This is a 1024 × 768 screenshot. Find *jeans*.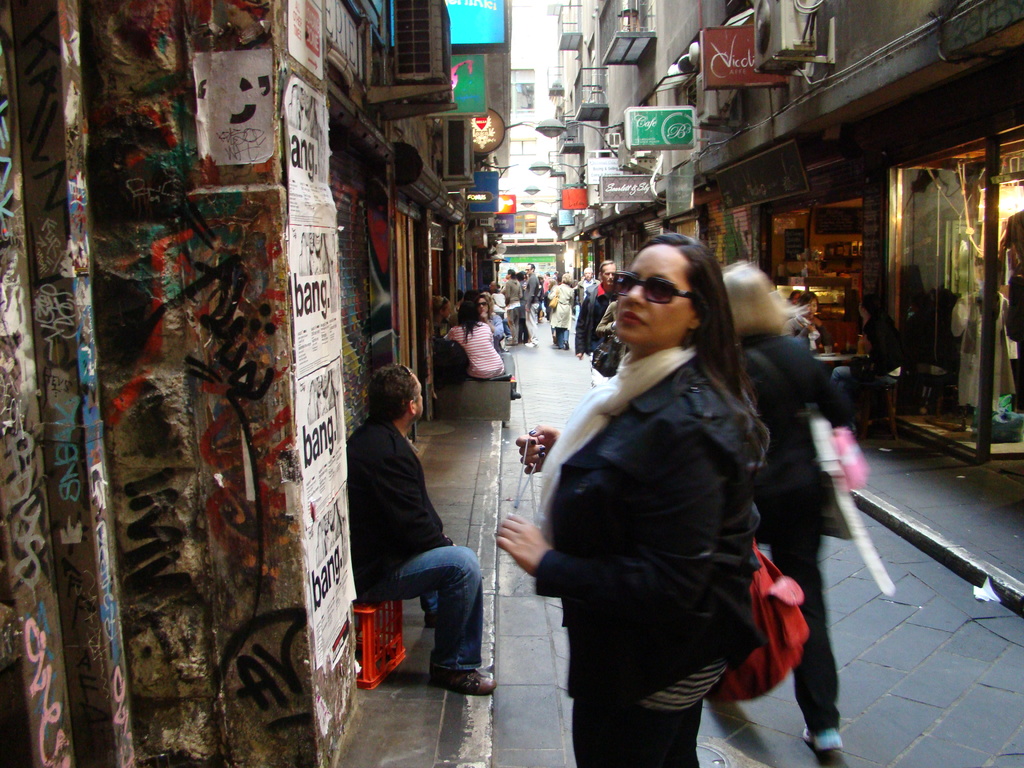
Bounding box: 367 551 488 682.
